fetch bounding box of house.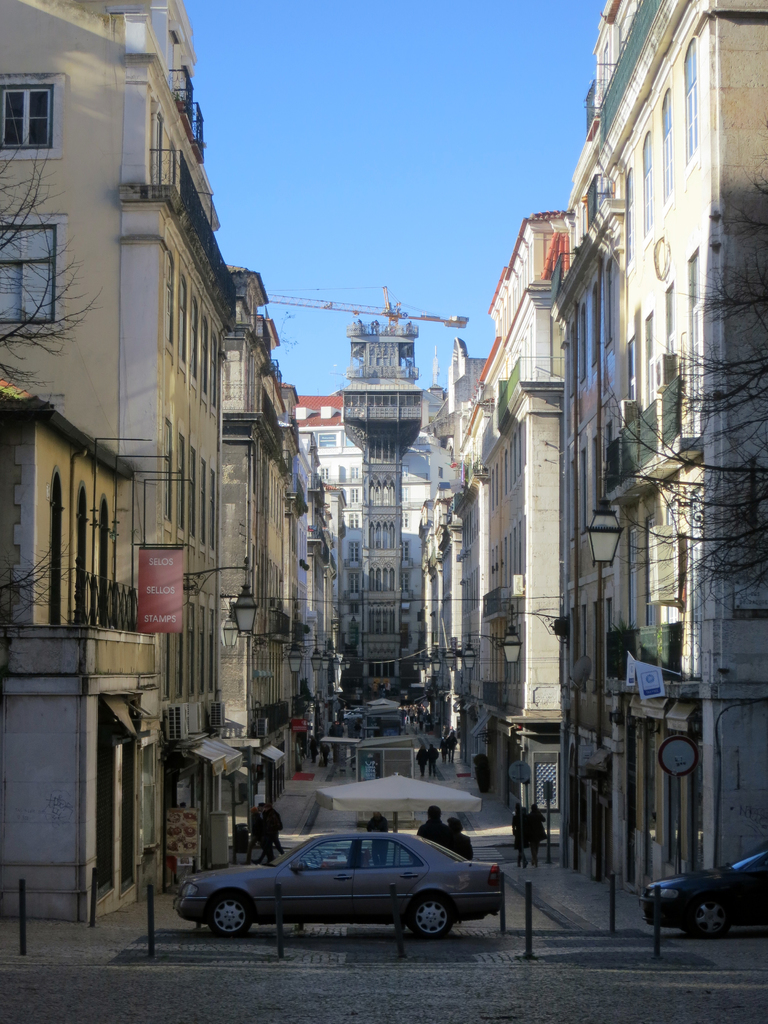
Bbox: region(230, 262, 297, 785).
